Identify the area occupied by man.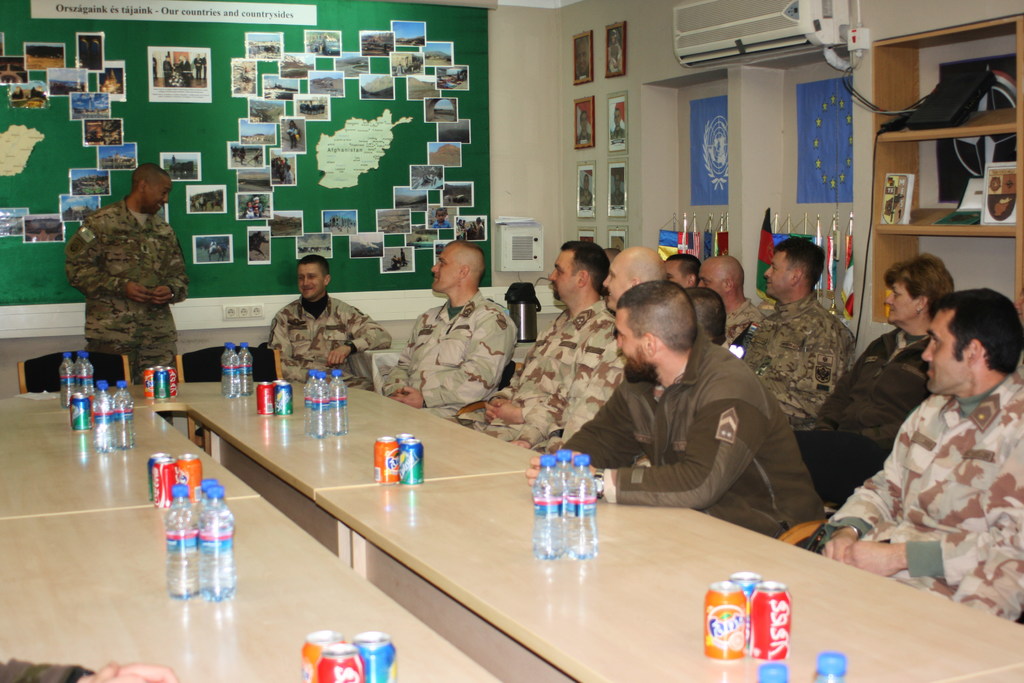
Area: region(266, 253, 392, 392).
